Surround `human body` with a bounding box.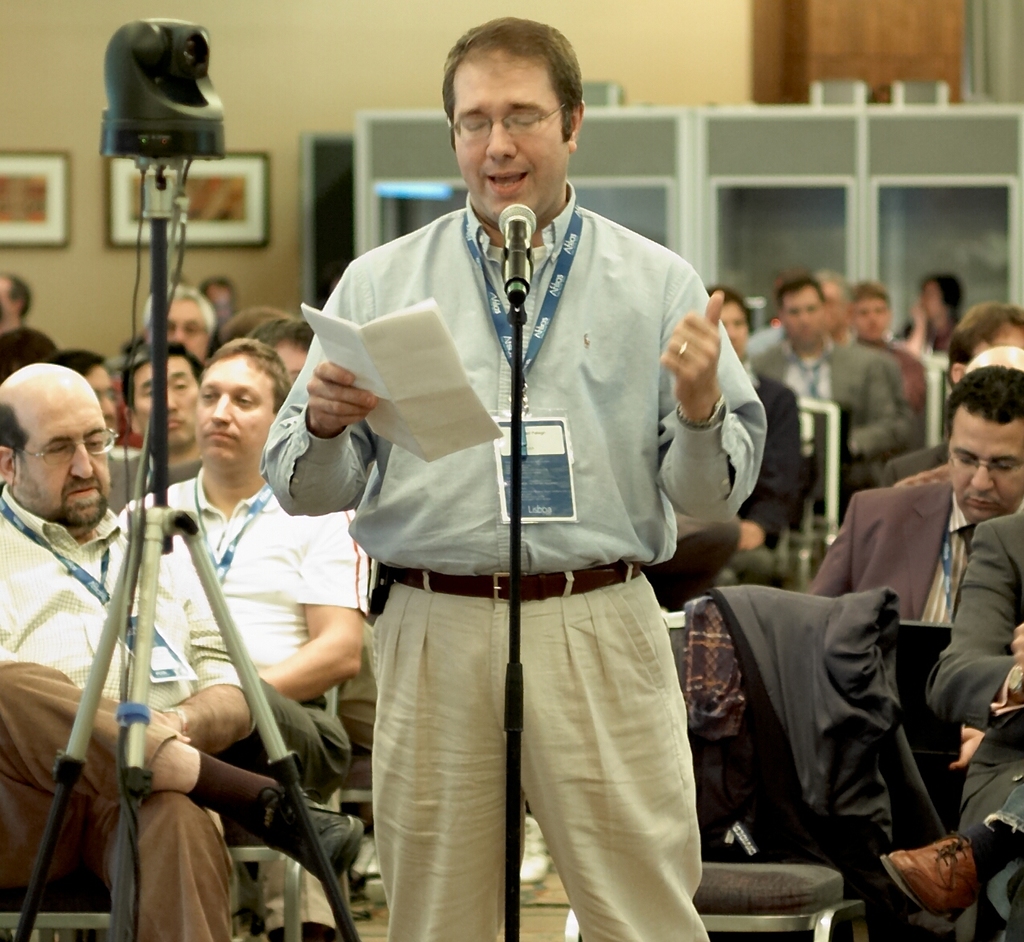
rect(874, 510, 1023, 941).
